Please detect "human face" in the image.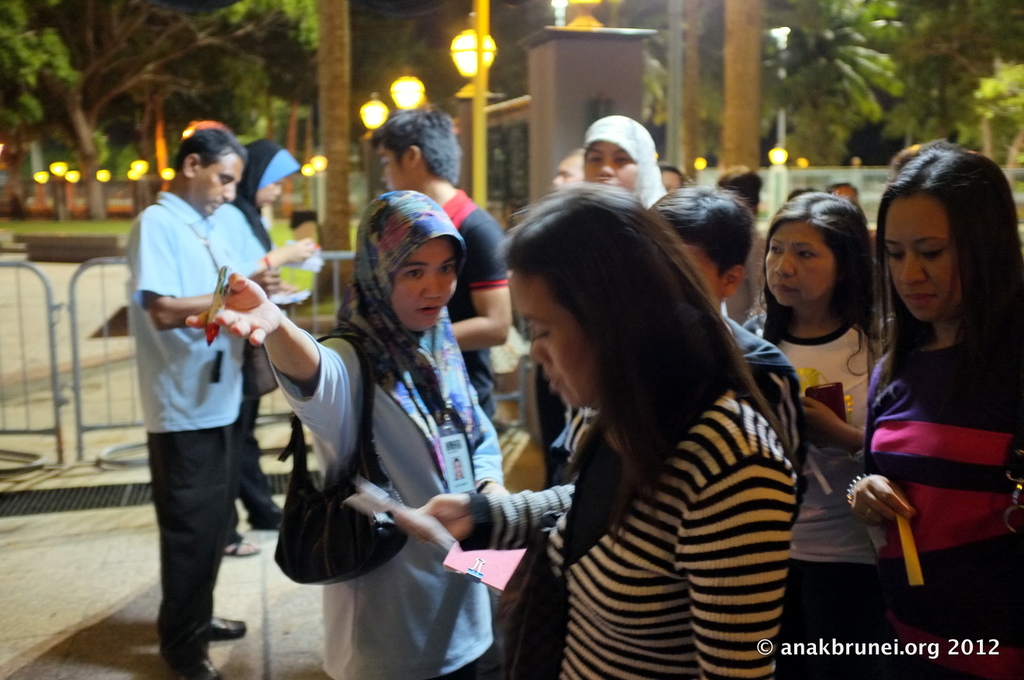
662,173,680,189.
